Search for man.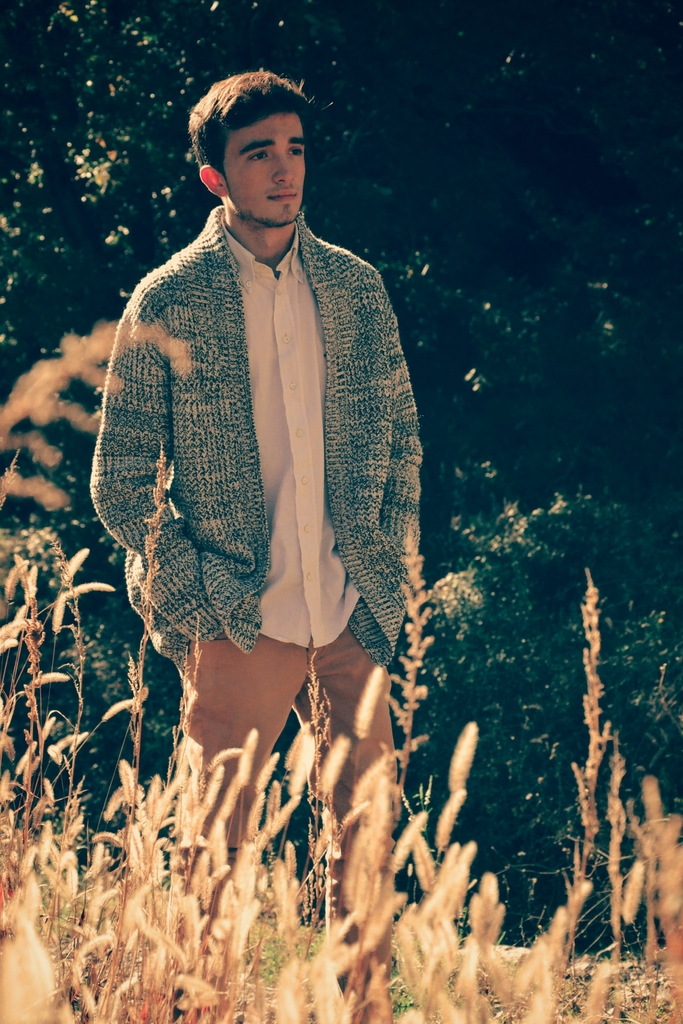
Found at 75:61:436:993.
